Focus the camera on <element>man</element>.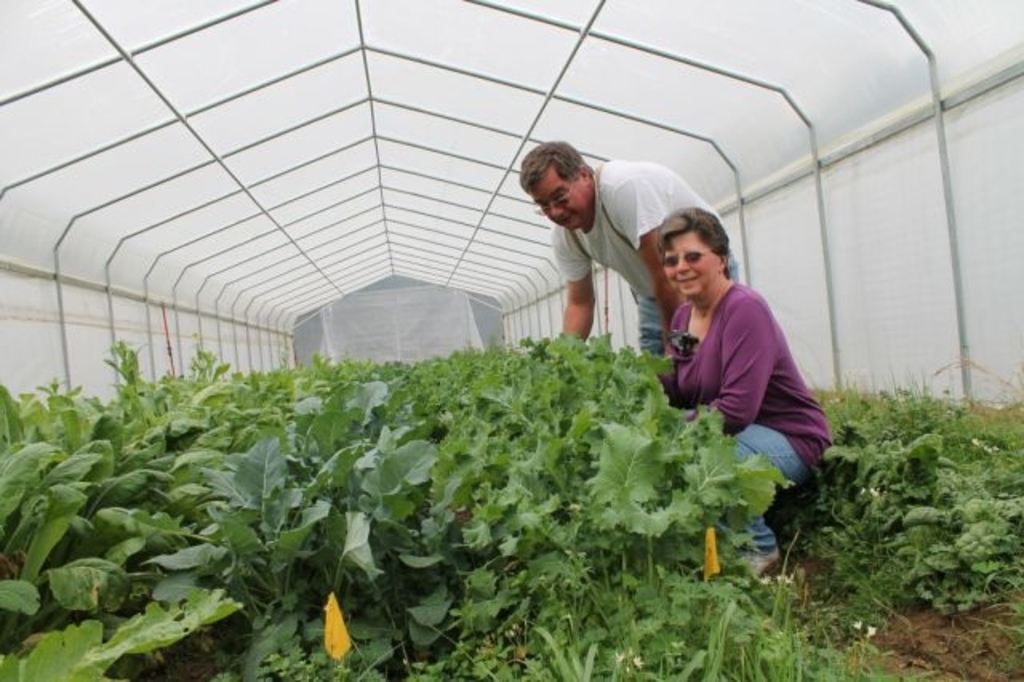
Focus region: [509,142,718,379].
